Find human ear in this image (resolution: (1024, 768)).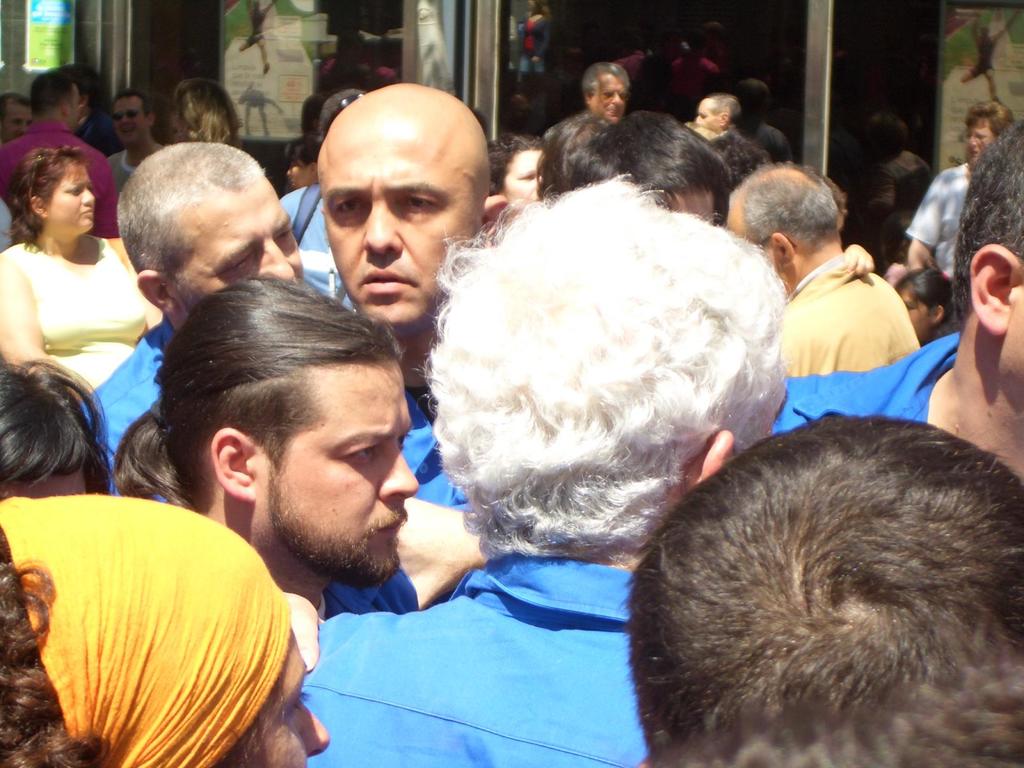
select_region(147, 111, 155, 124).
